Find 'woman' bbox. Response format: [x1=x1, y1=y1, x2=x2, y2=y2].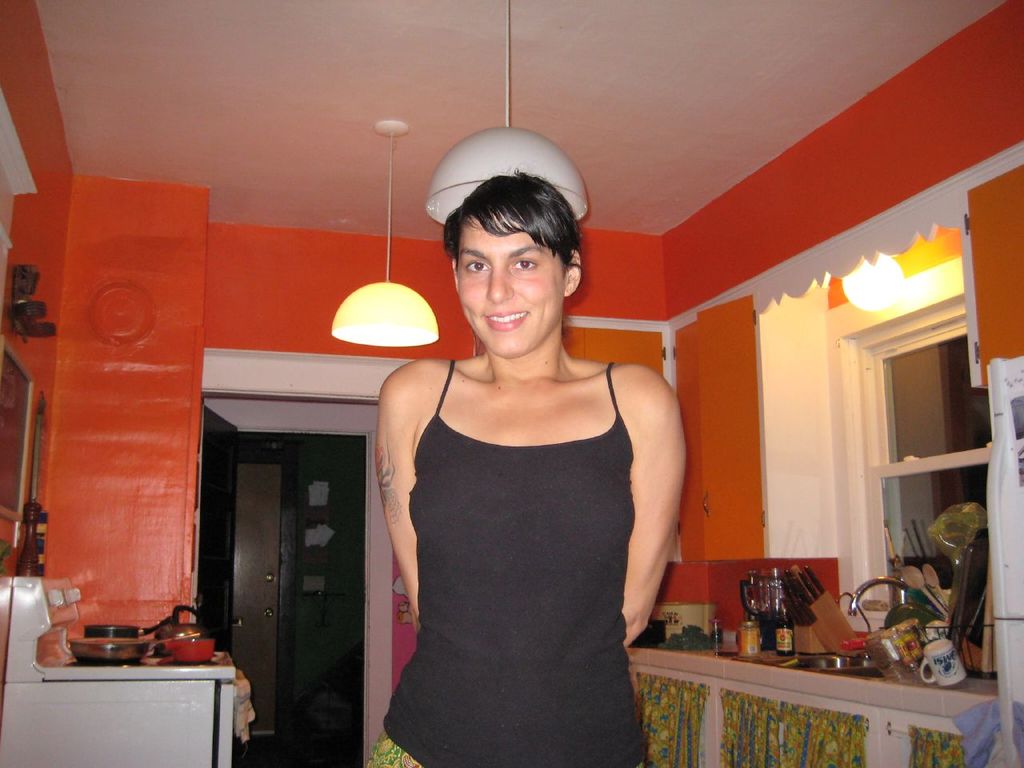
[x1=349, y1=154, x2=685, y2=761].
